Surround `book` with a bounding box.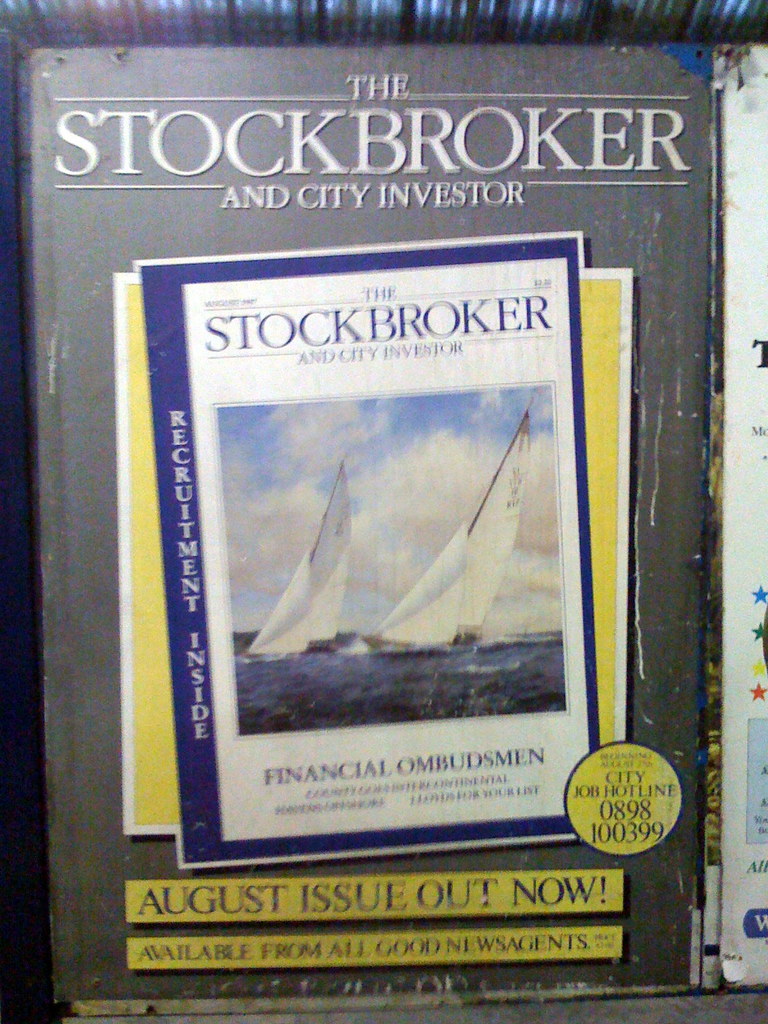
14/51/721/1022.
